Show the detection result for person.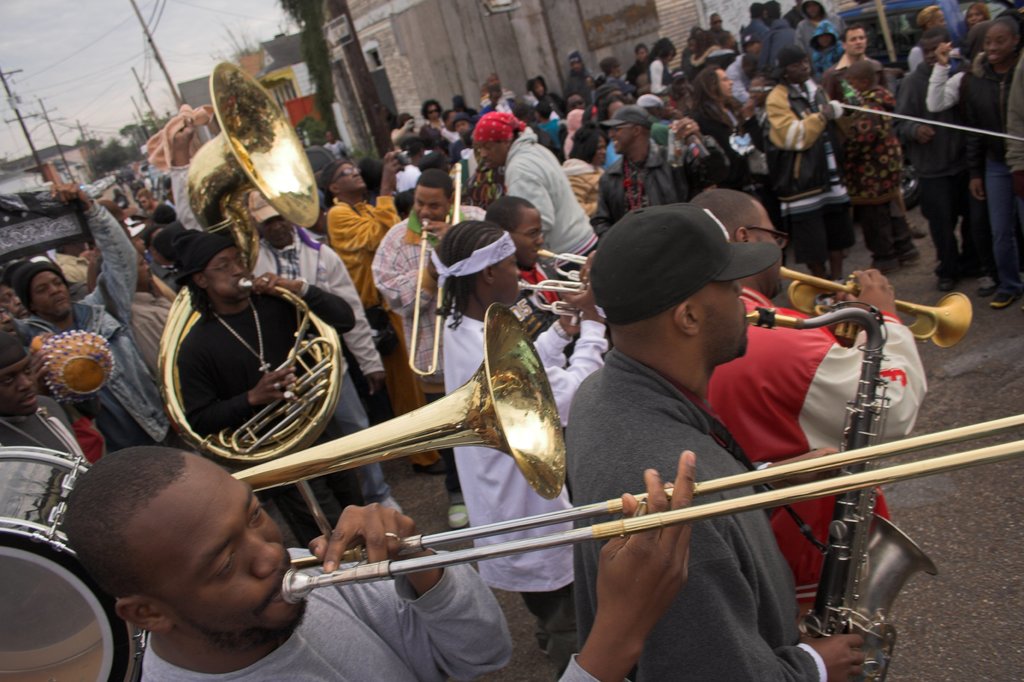
BBox(434, 222, 605, 634).
